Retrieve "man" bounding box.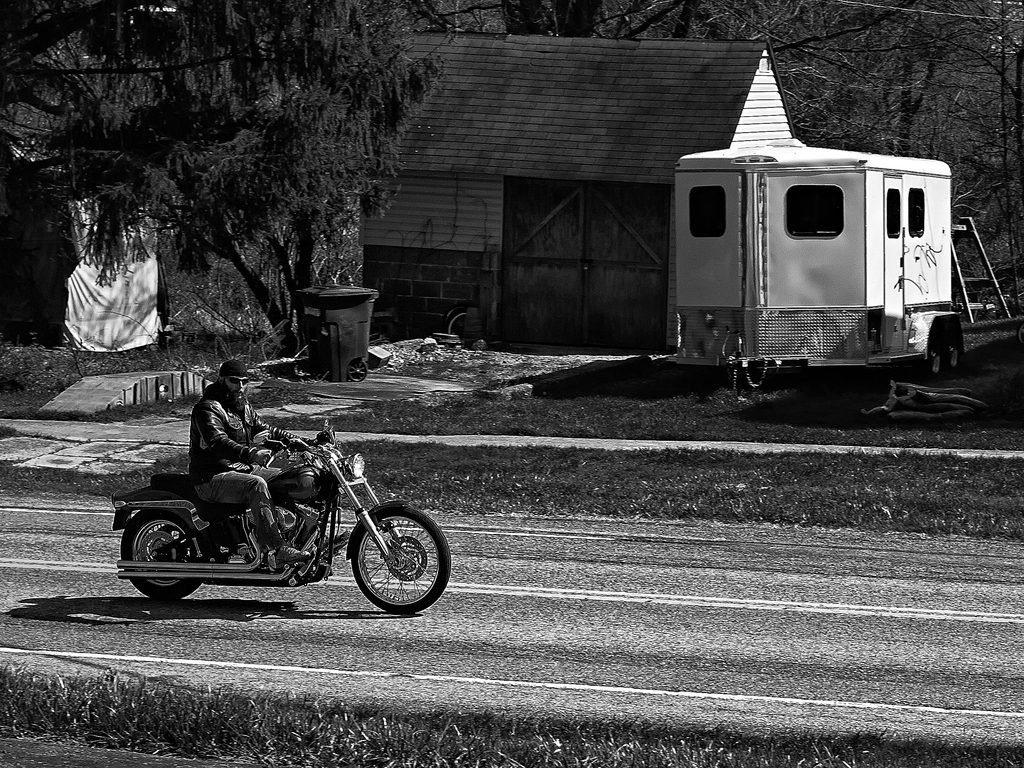
Bounding box: [188,353,313,567].
